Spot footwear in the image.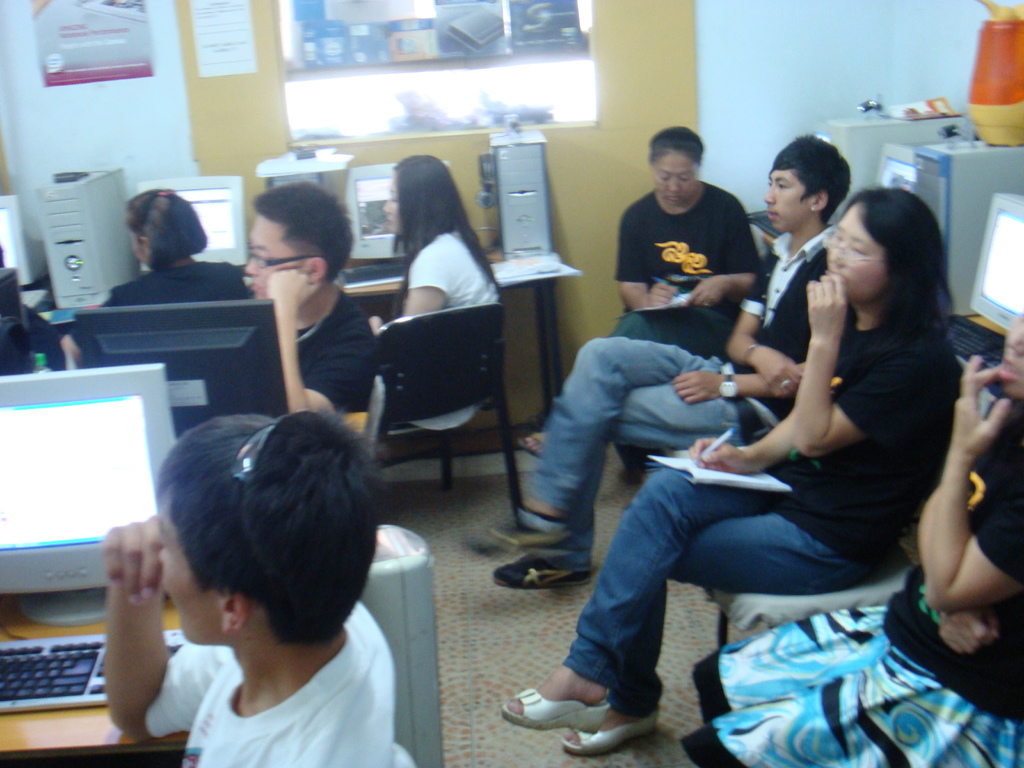
footwear found at <region>556, 694, 656, 744</region>.
